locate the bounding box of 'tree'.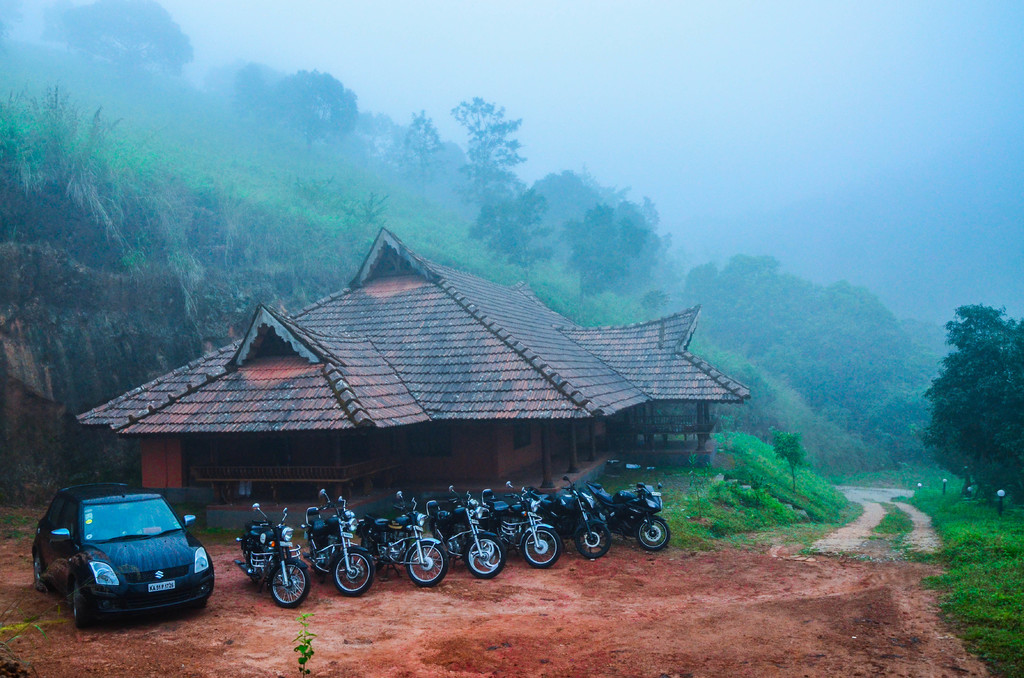
Bounding box: [left=451, top=95, right=529, bottom=212].
